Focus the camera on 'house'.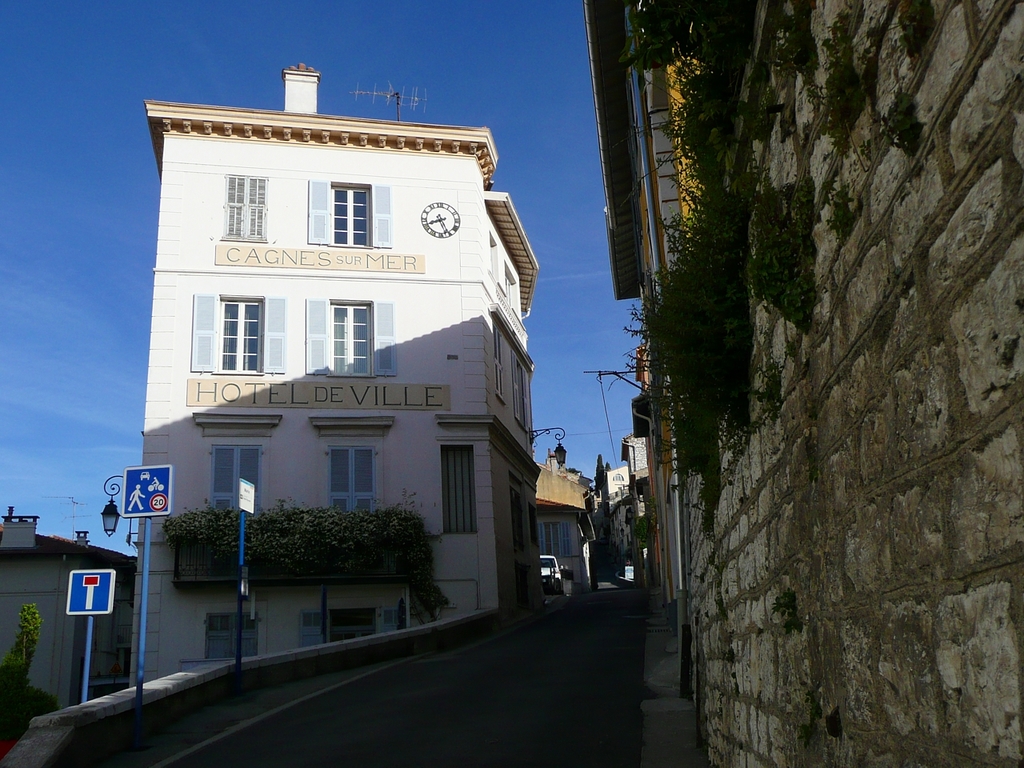
Focus region: <region>610, 446, 652, 504</region>.
